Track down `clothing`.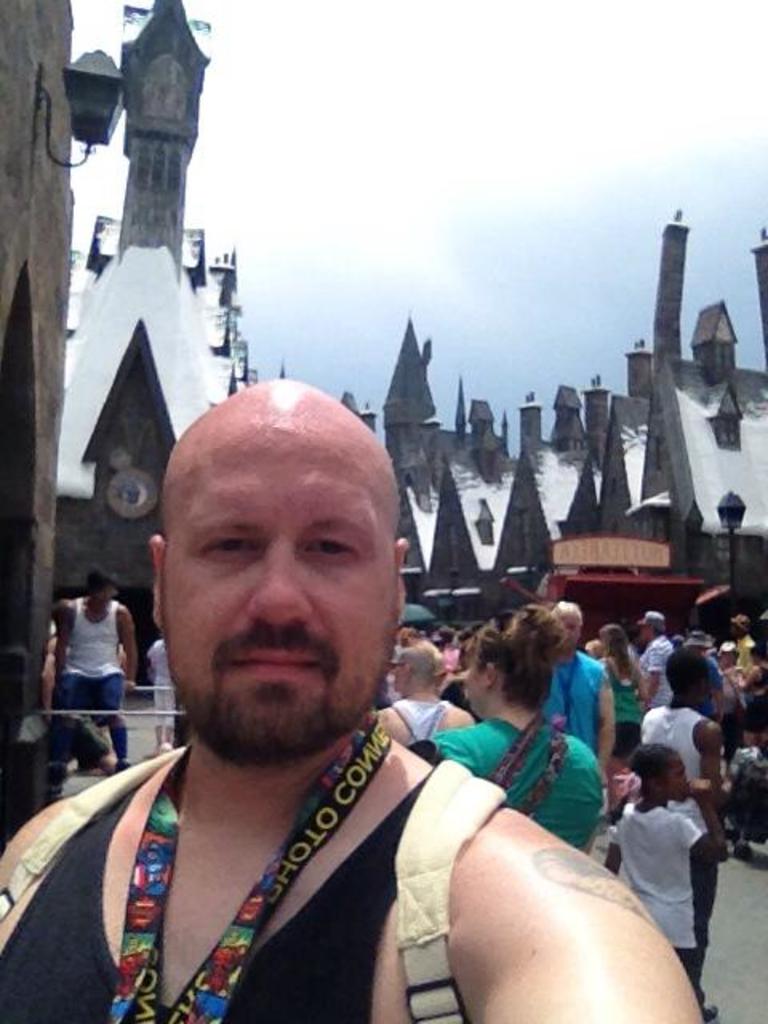
Tracked to 50:656:126:722.
